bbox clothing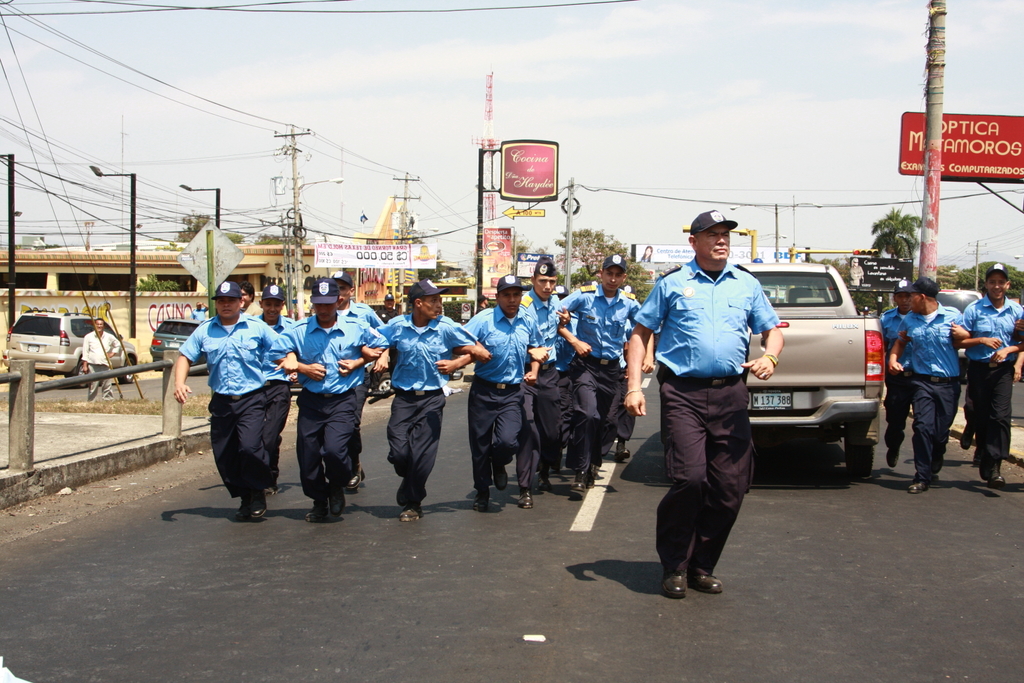
left=460, top=303, right=545, bottom=499
